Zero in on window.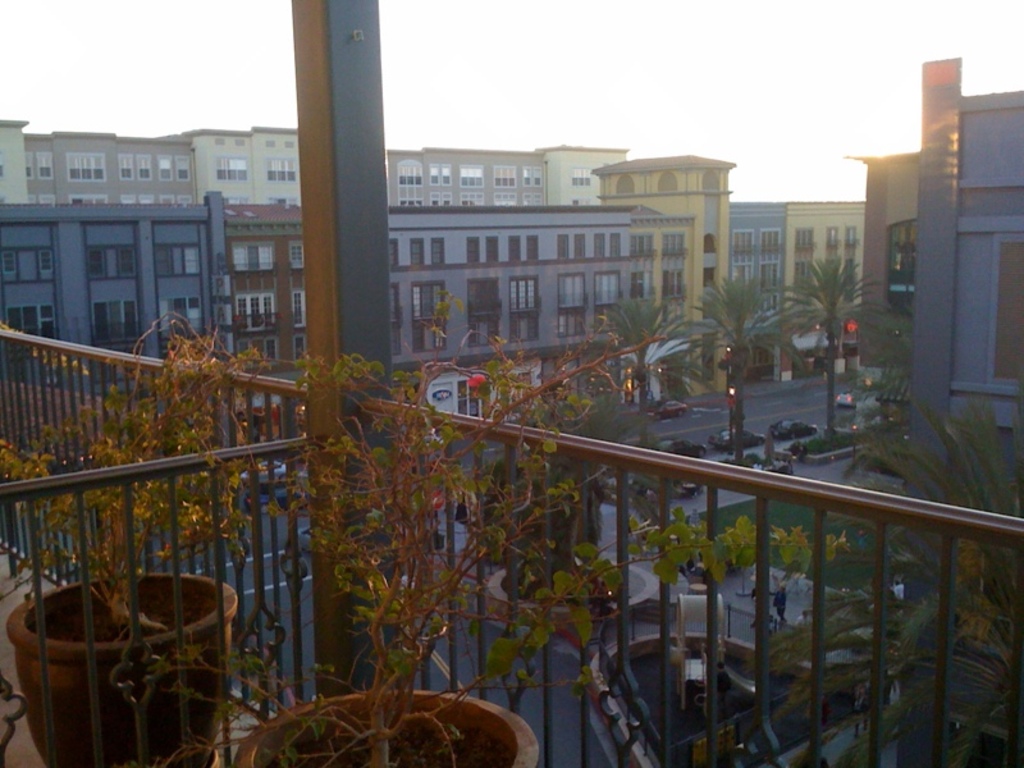
Zeroed in: (224,155,246,177).
